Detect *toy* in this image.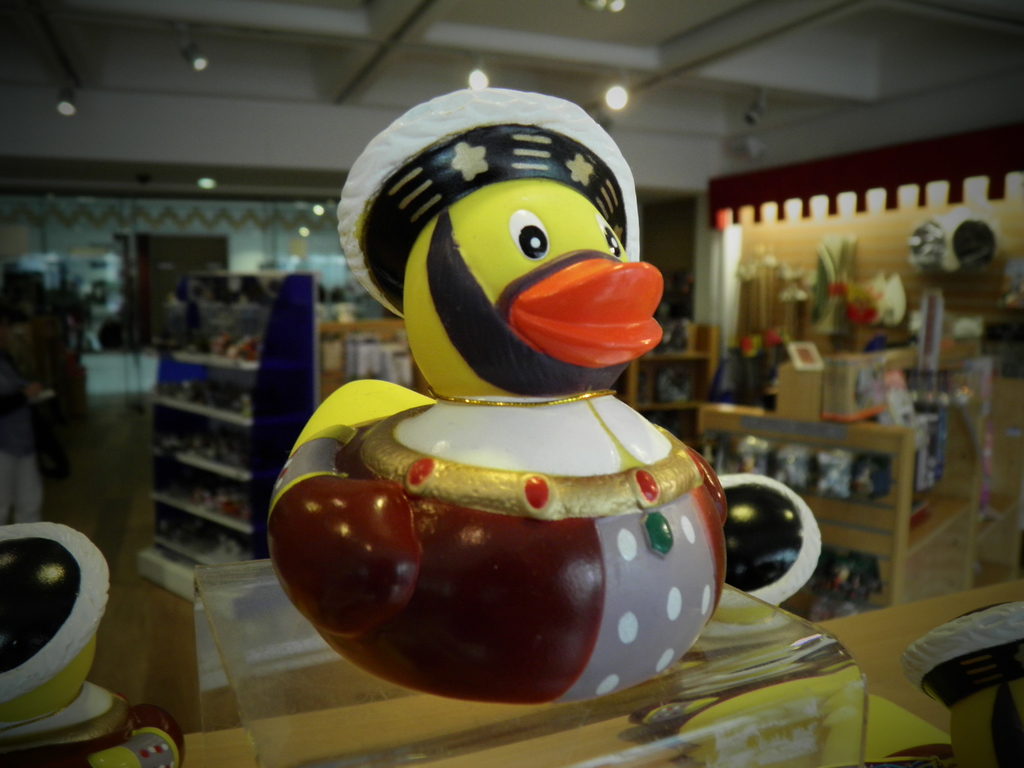
Detection: box=[694, 420, 750, 477].
